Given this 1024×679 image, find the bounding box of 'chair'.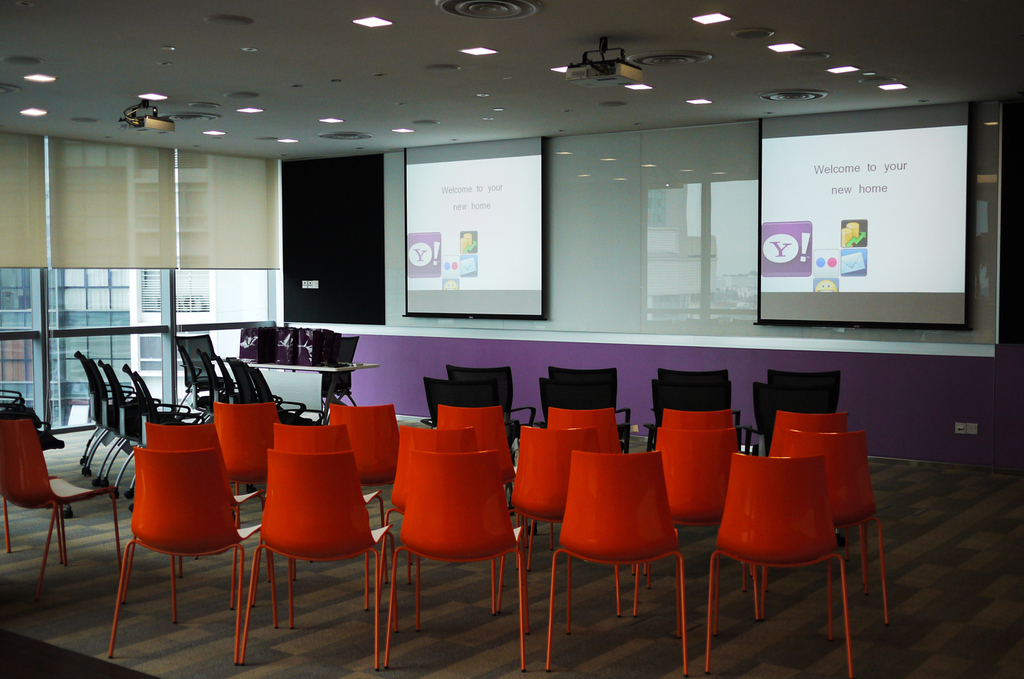
bbox=(0, 406, 66, 521).
